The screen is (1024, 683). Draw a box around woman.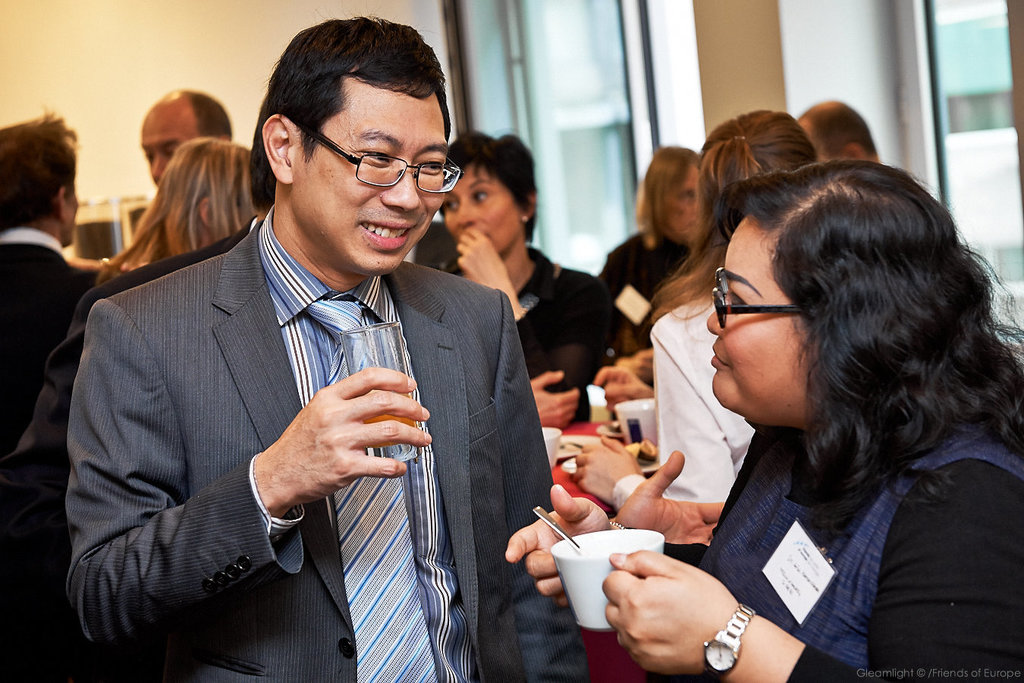
[567, 111, 808, 540].
